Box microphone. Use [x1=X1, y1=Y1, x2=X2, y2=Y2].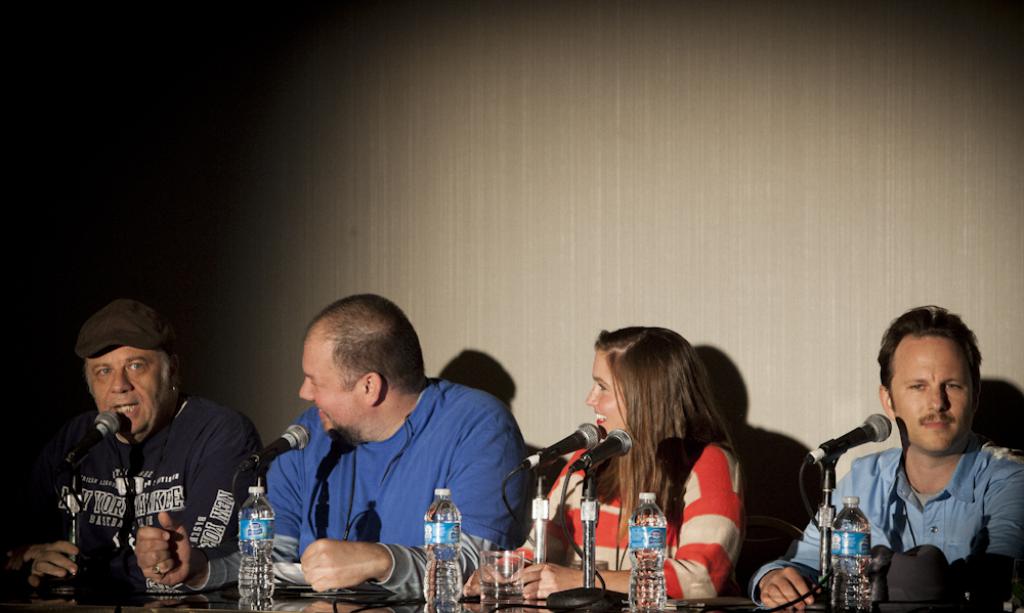
[x1=238, y1=424, x2=313, y2=468].
